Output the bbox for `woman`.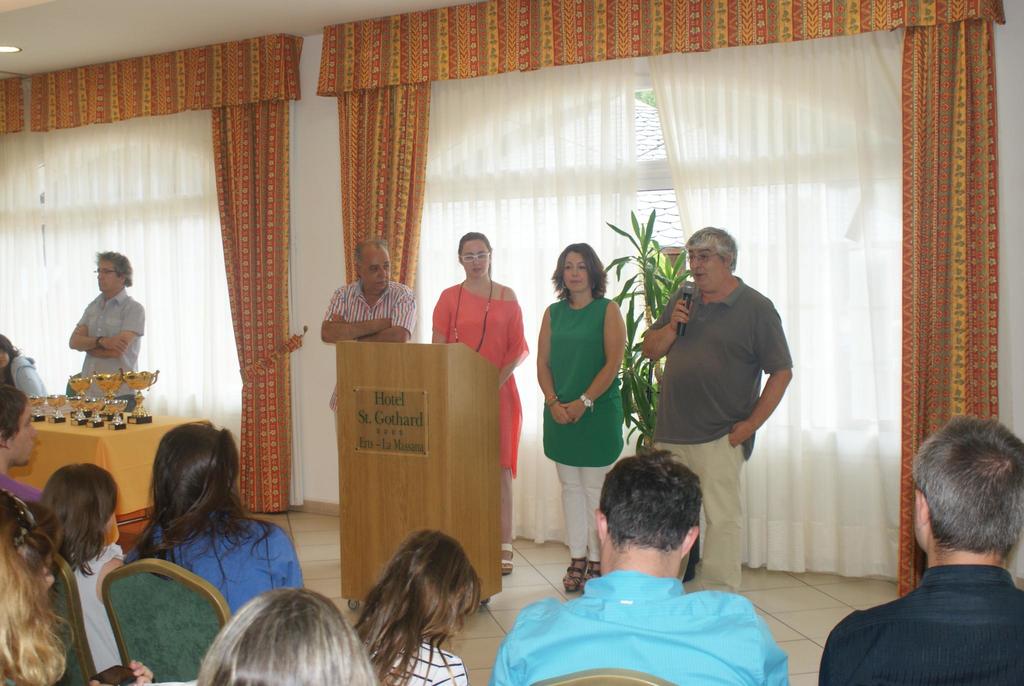
<box>0,489,67,685</box>.
